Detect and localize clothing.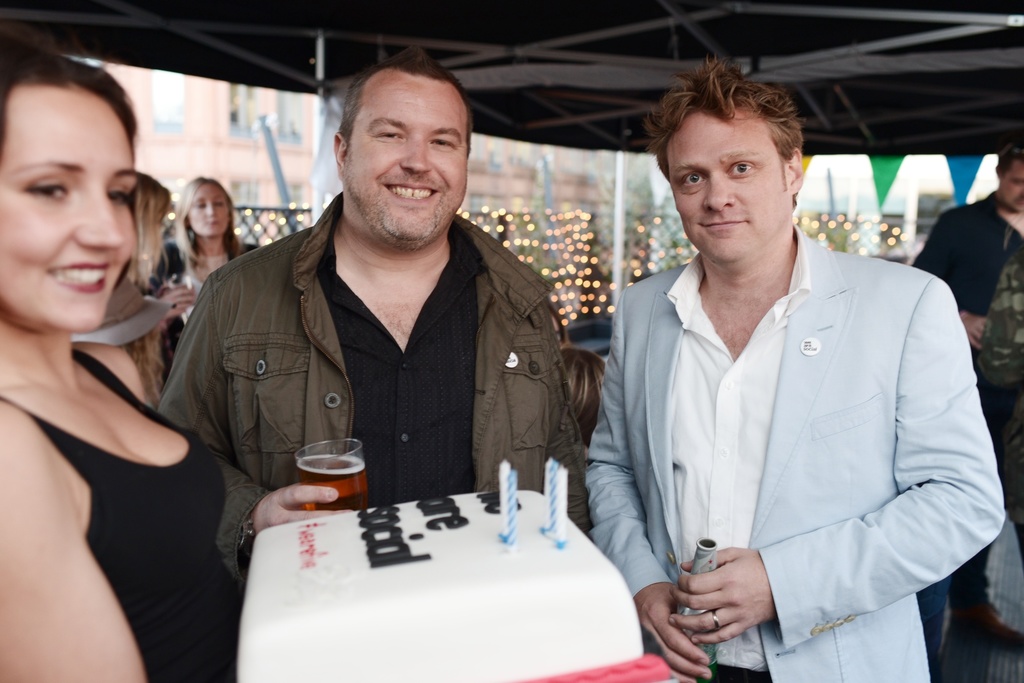
Localized at <box>156,233,271,345</box>.
